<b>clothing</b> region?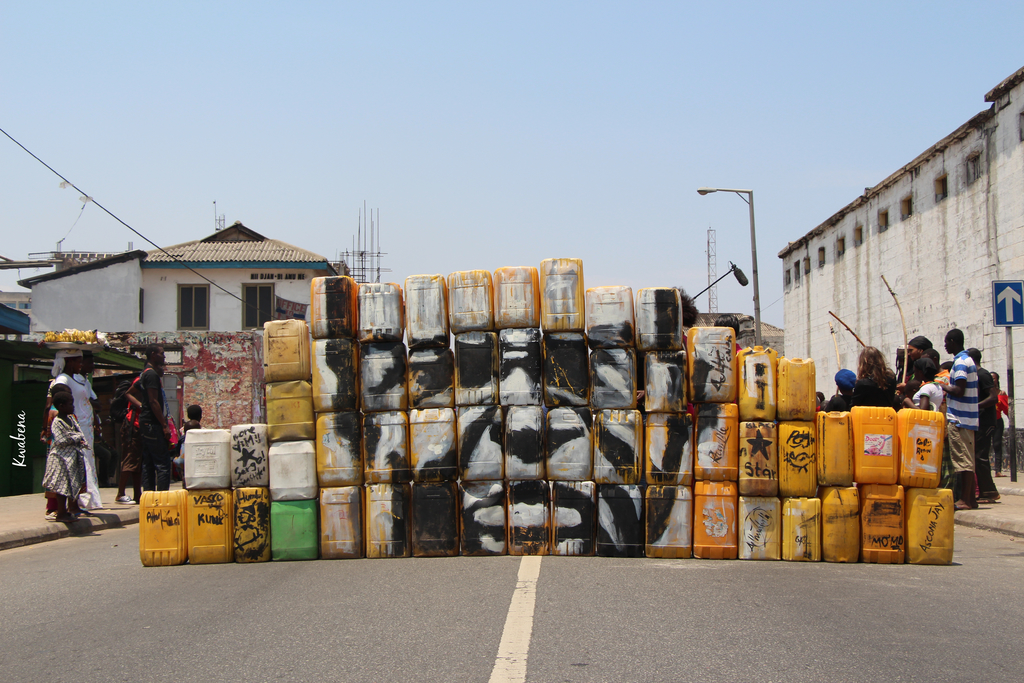
[43,494,89,516]
